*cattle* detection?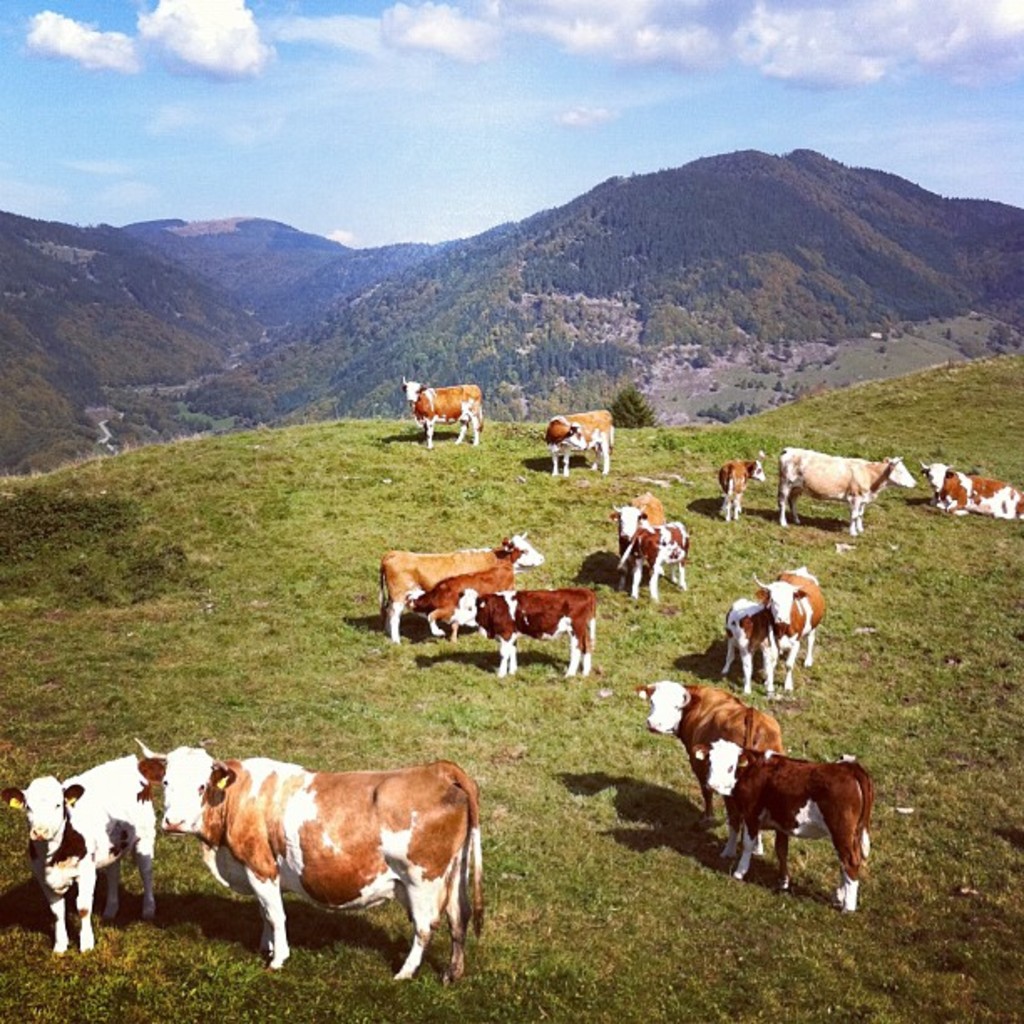
(544, 407, 616, 482)
